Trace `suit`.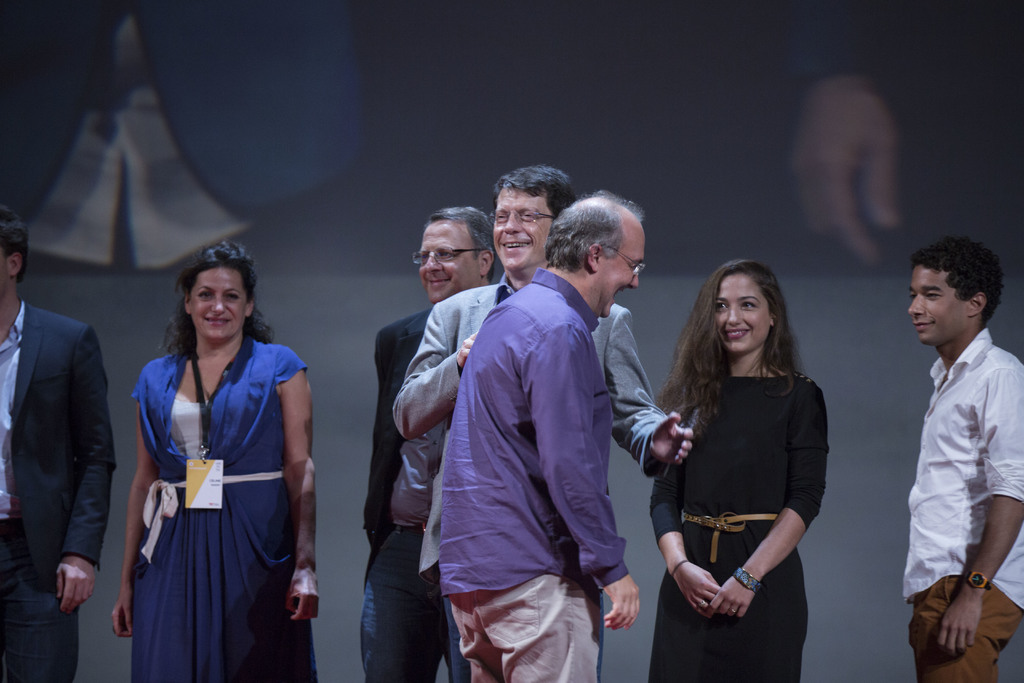
Traced to l=390, t=258, r=669, b=682.
